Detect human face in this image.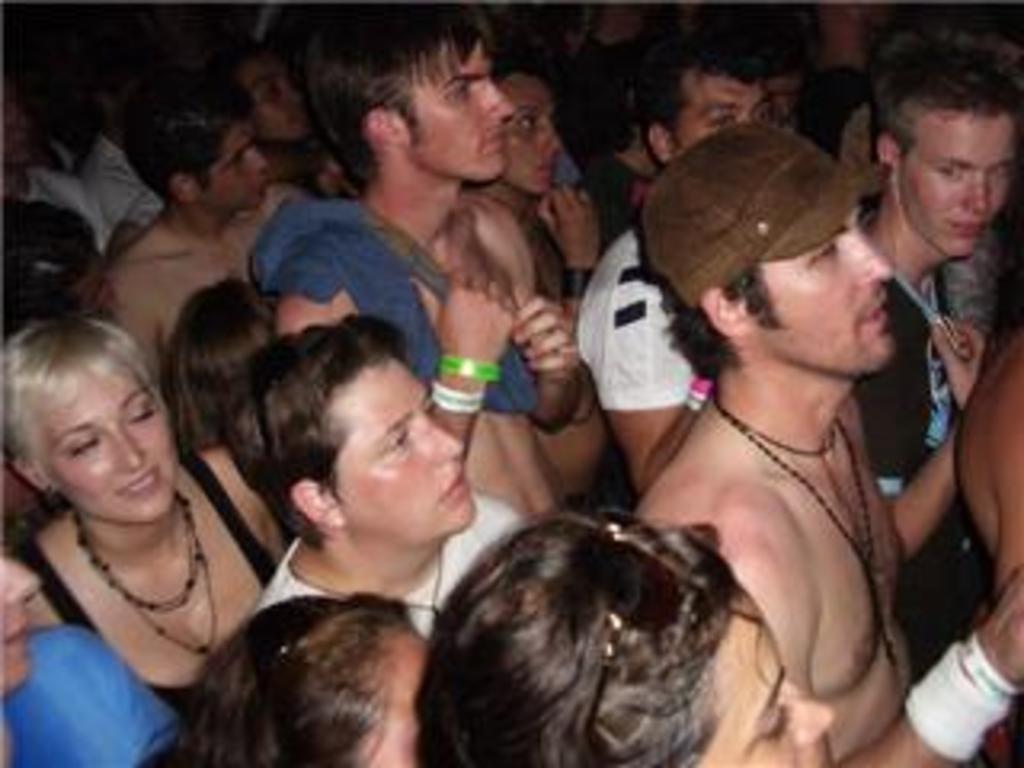
Detection: 704/579/838/765.
